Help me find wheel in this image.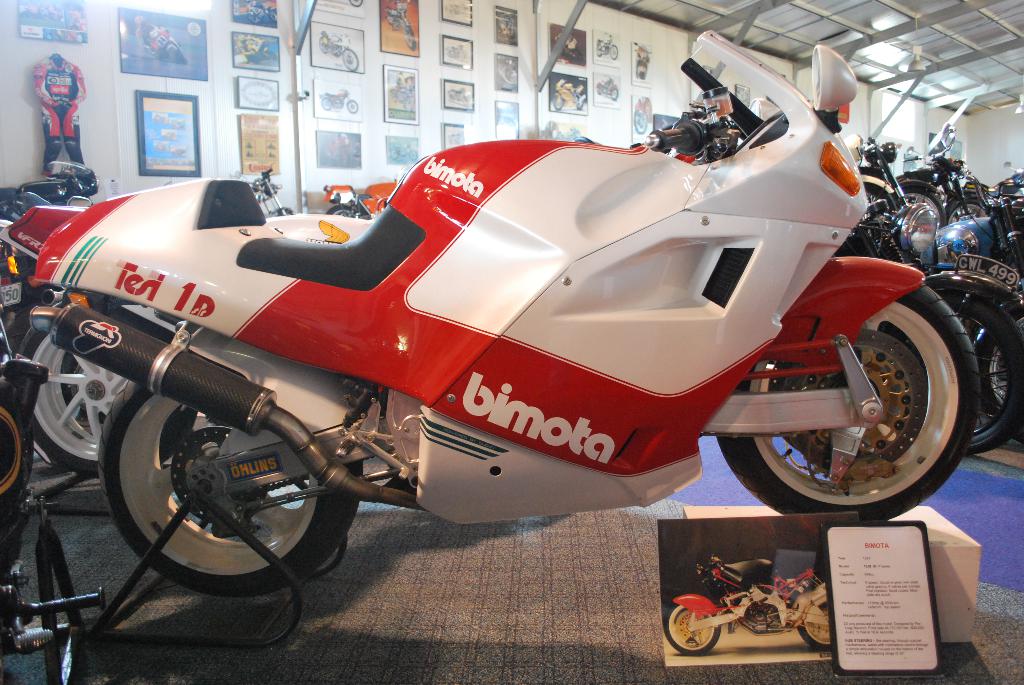
Found it: <region>100, 376, 365, 596</region>.
